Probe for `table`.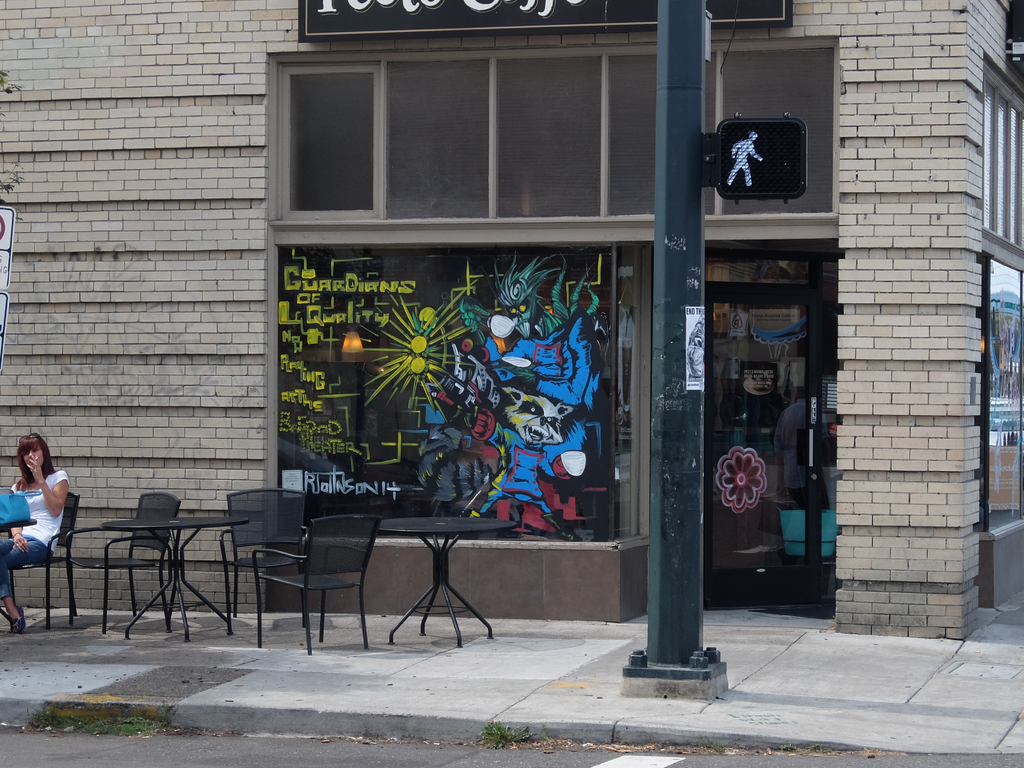
Probe result: 72/509/241/641.
